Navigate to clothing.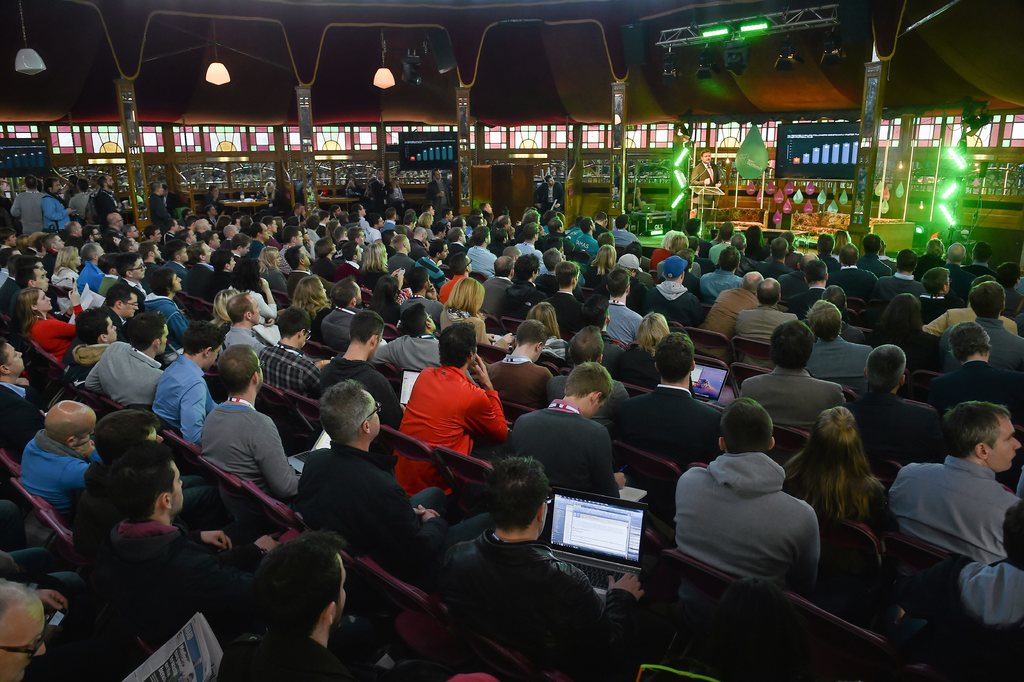
Navigation target: {"left": 147, "top": 363, "right": 244, "bottom": 458}.
